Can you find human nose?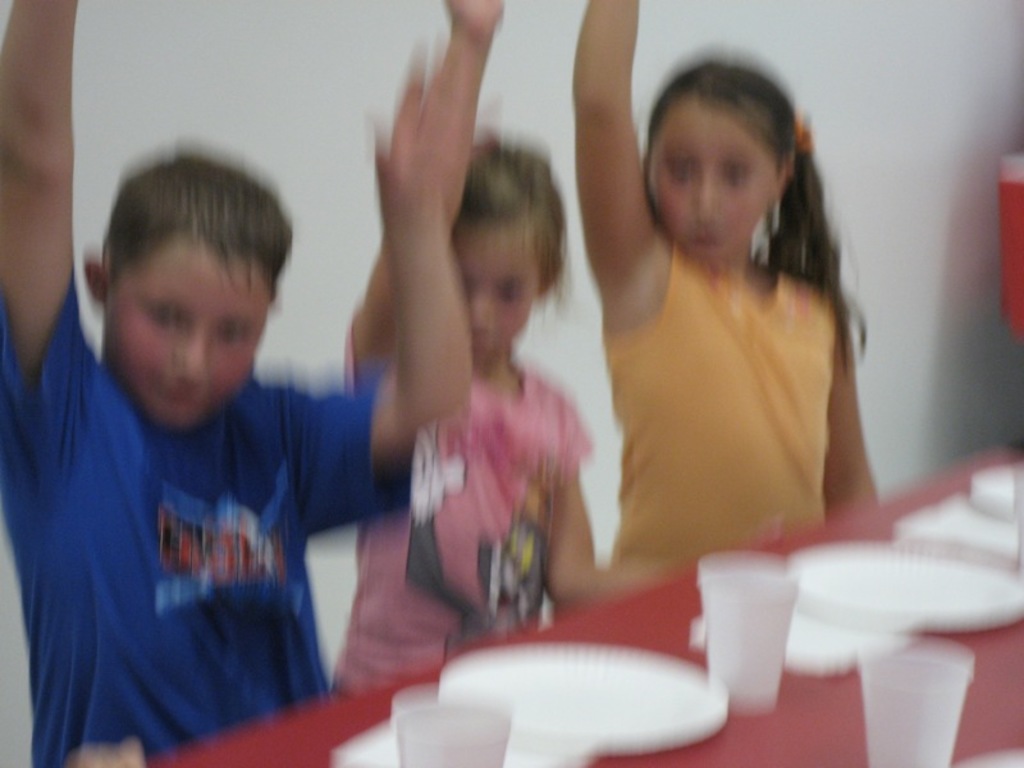
Yes, bounding box: detection(170, 334, 211, 383).
